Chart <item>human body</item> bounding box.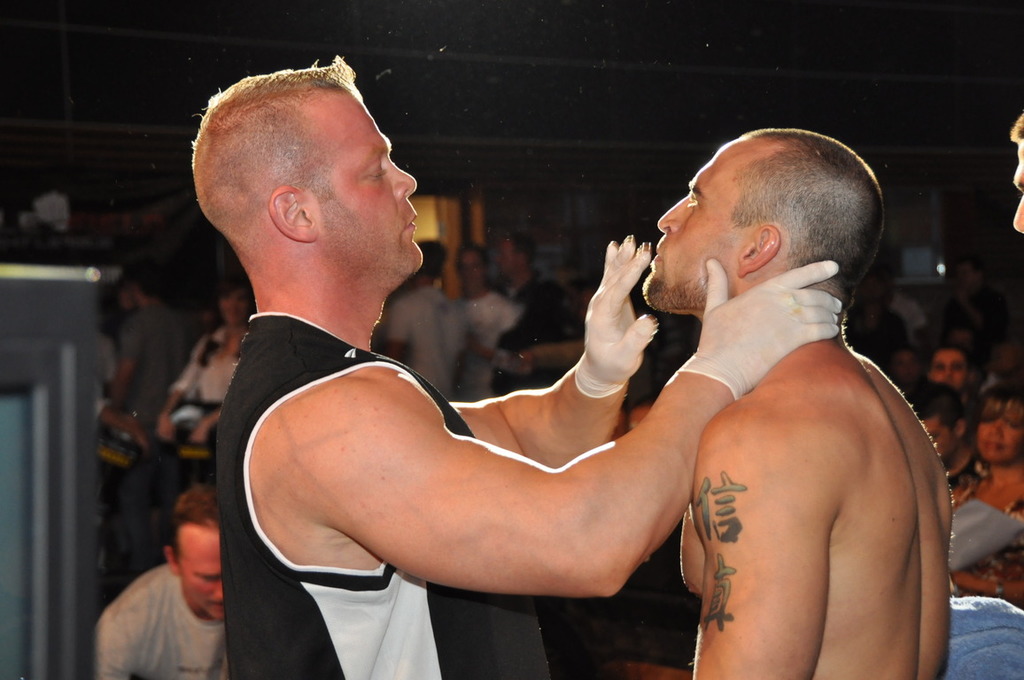
Charted: 949,465,1023,605.
